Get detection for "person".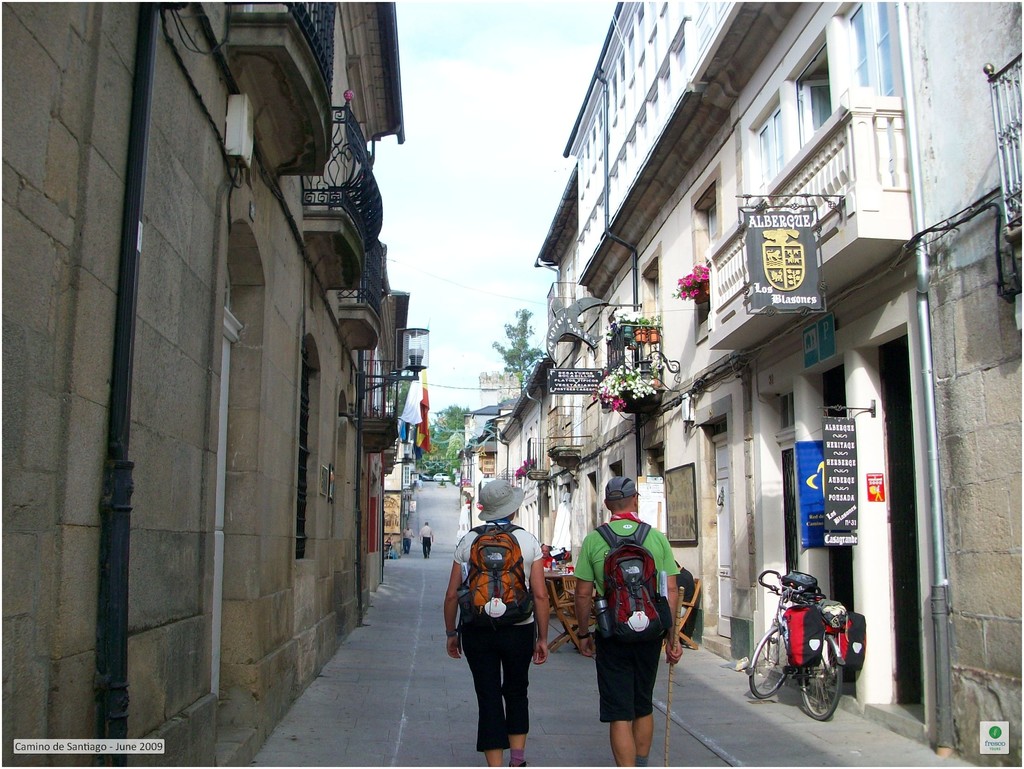
Detection: (422, 517, 433, 561).
